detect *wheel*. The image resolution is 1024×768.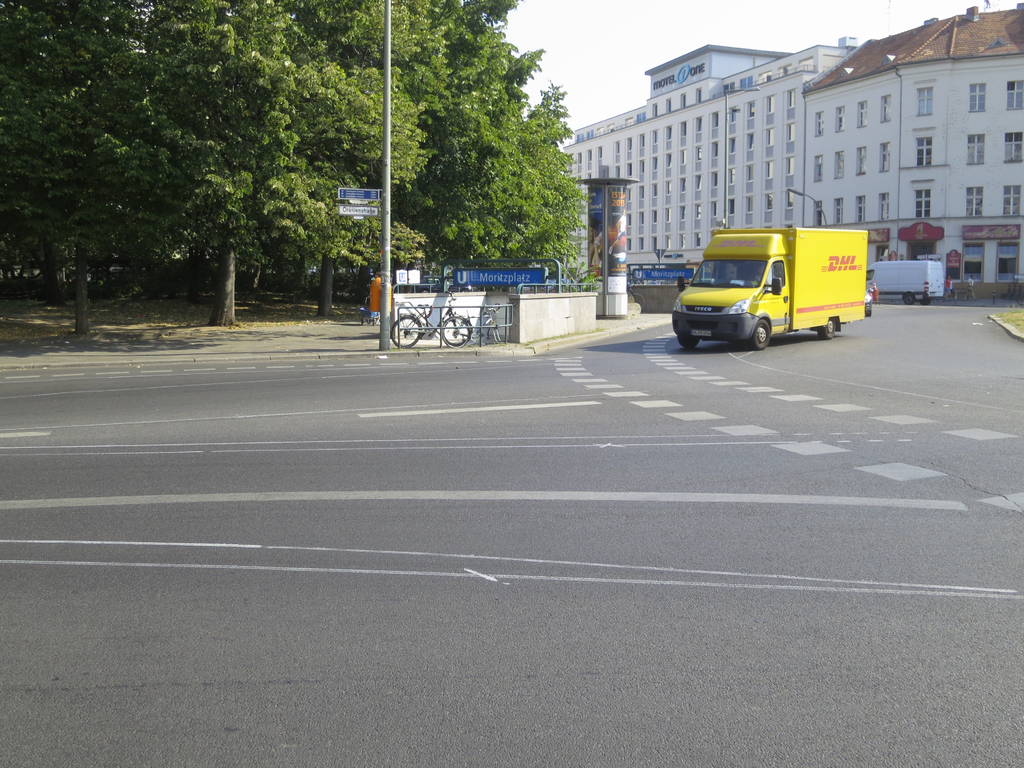
818/318/838/339.
